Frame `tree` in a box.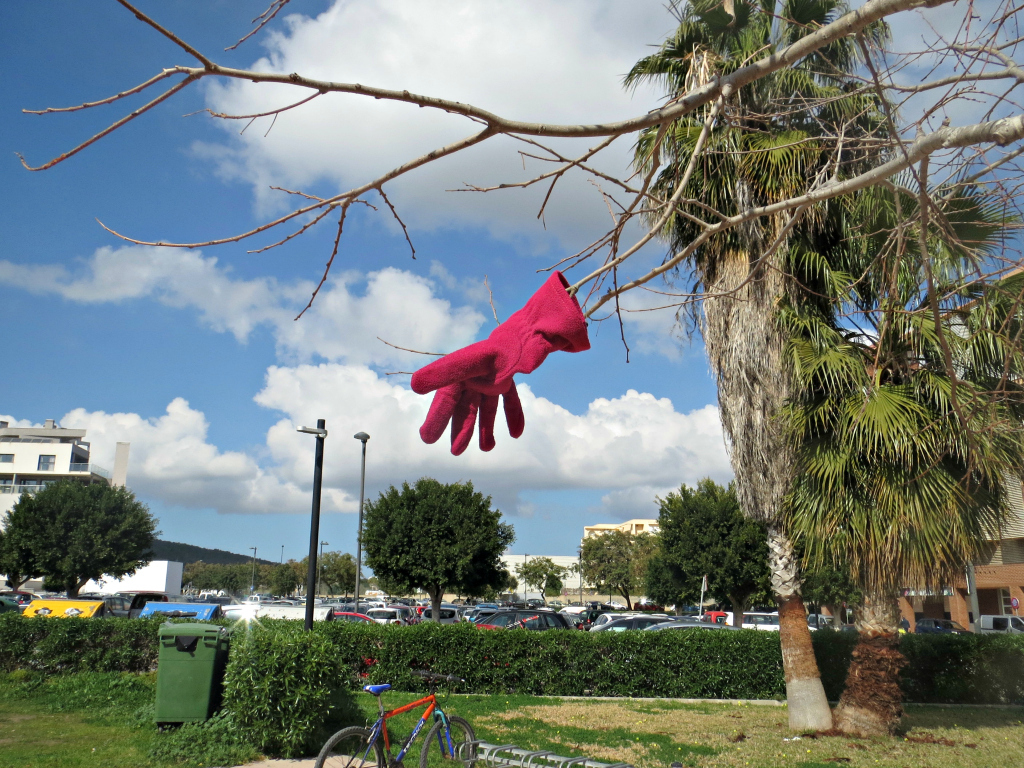
box=[797, 534, 866, 626].
